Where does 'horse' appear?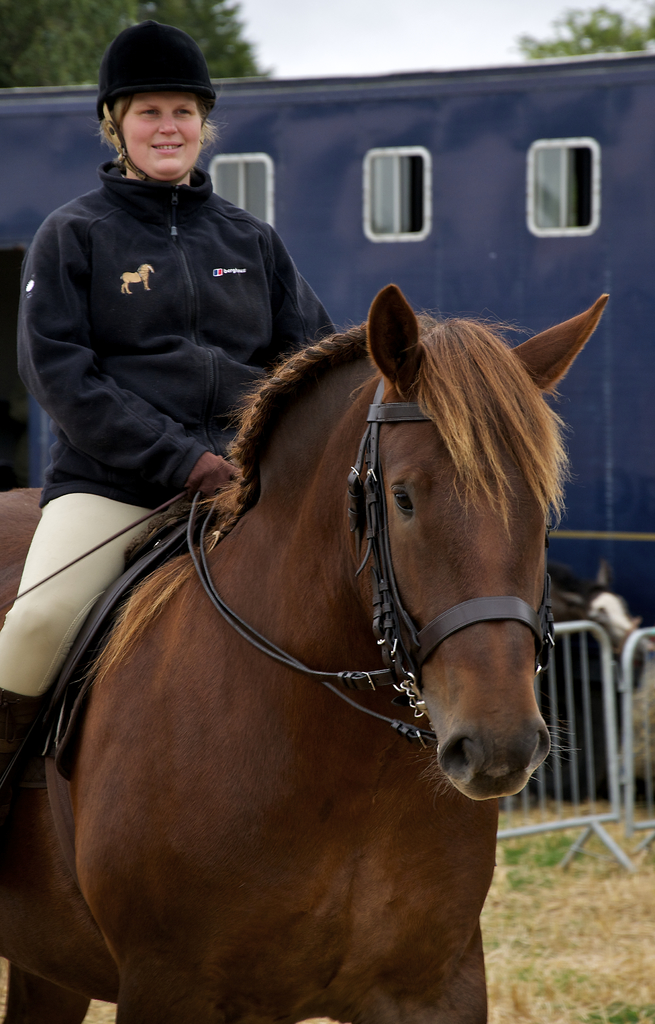
Appears at 0,284,612,1023.
